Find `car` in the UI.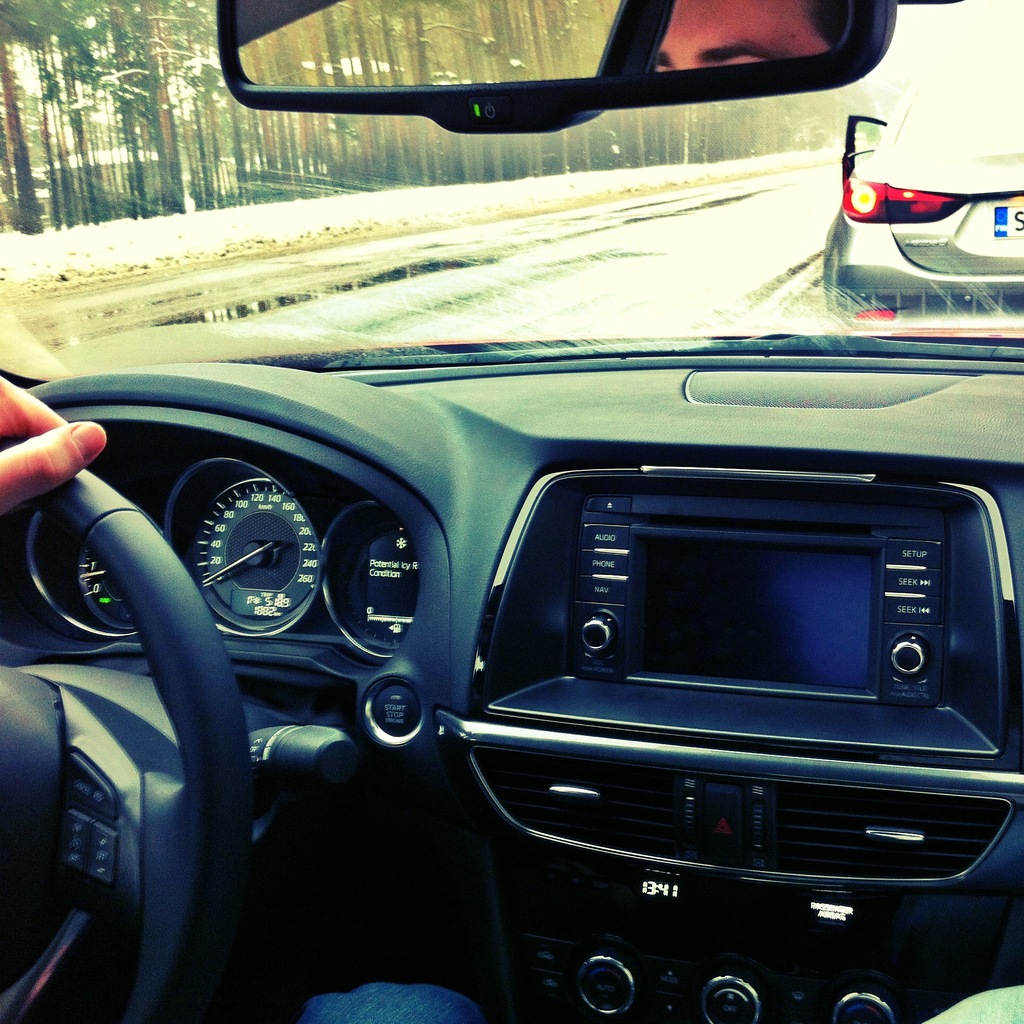
UI element at (left=817, top=89, right=1023, bottom=333).
